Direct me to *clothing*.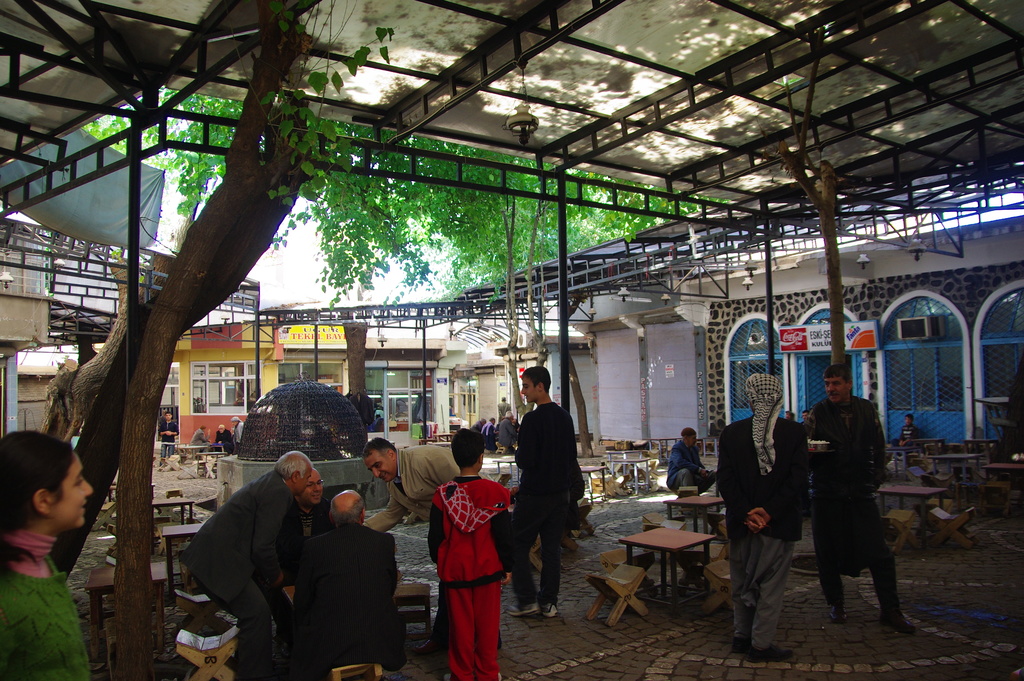
Direction: [374,456,477,571].
